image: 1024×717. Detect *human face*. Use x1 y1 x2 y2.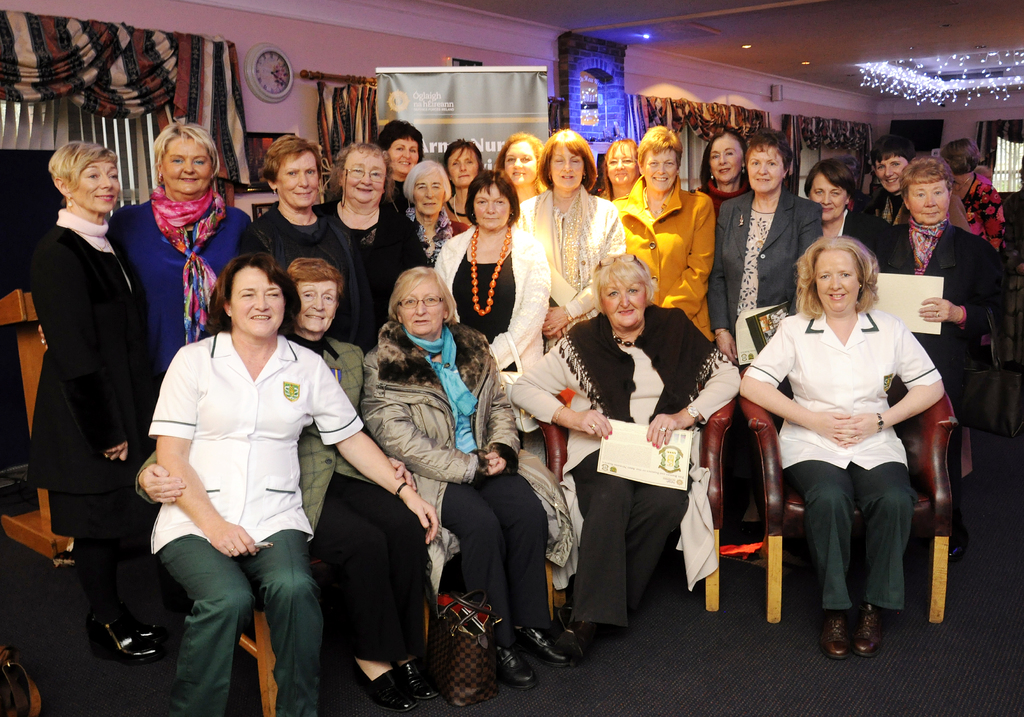
412 172 445 221.
